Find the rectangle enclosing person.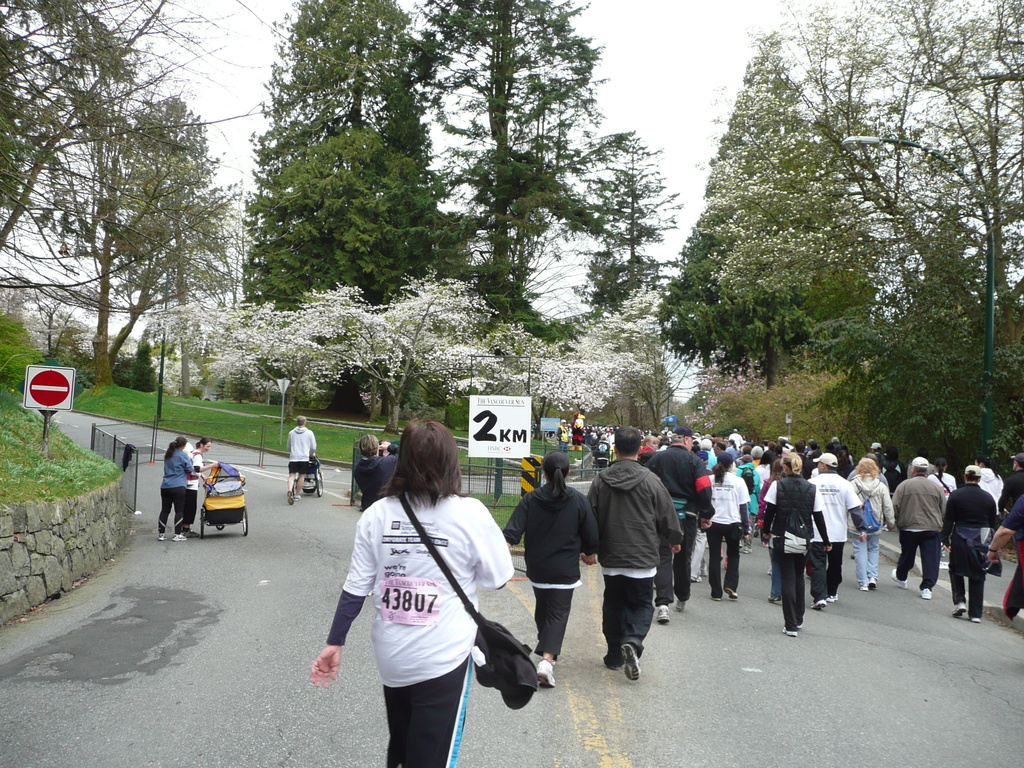
[left=759, top=446, right=835, bottom=636].
